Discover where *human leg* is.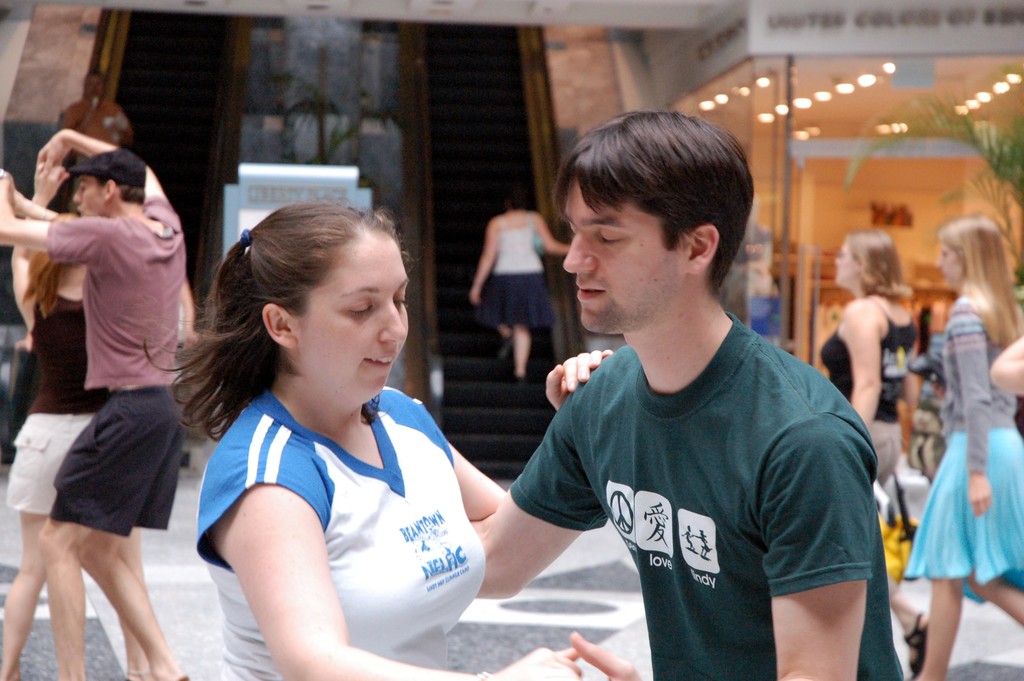
Discovered at 42 513 93 680.
